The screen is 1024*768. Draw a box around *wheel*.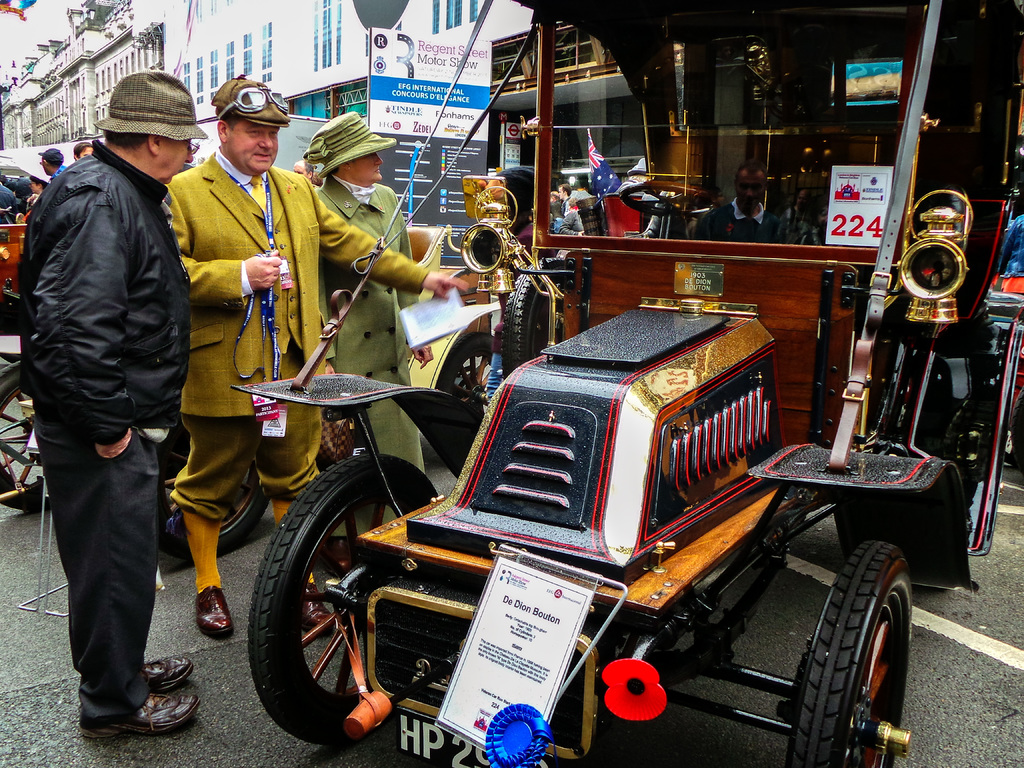
244, 467, 408, 739.
